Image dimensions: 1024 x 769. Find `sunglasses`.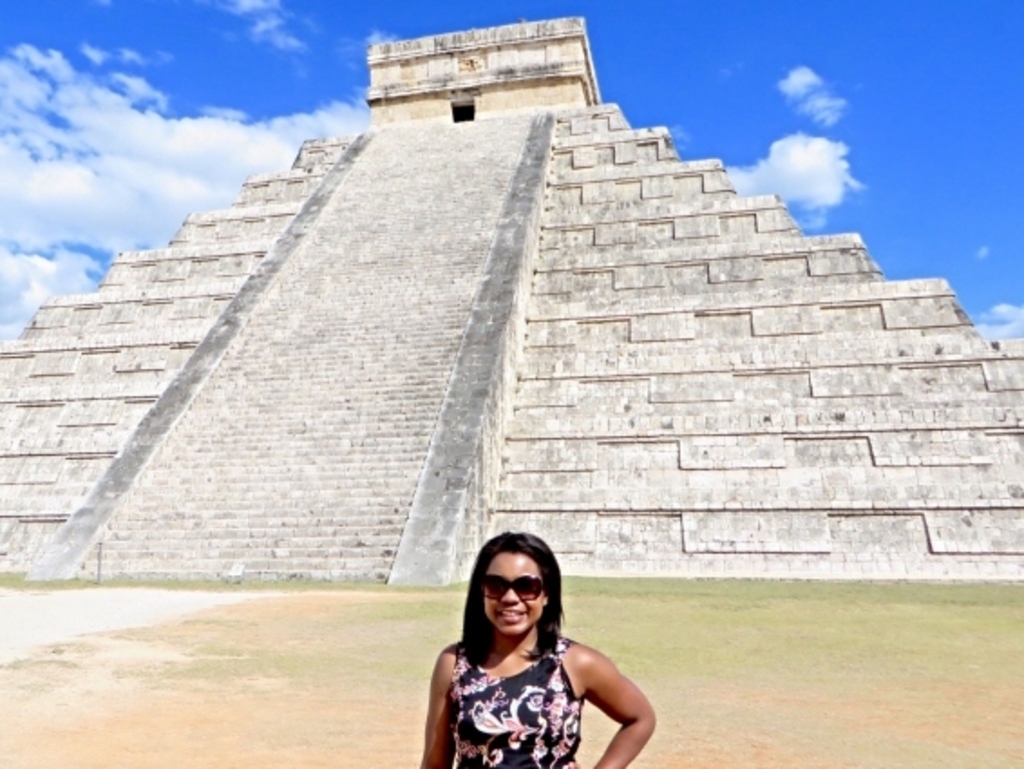
box(481, 572, 548, 603).
